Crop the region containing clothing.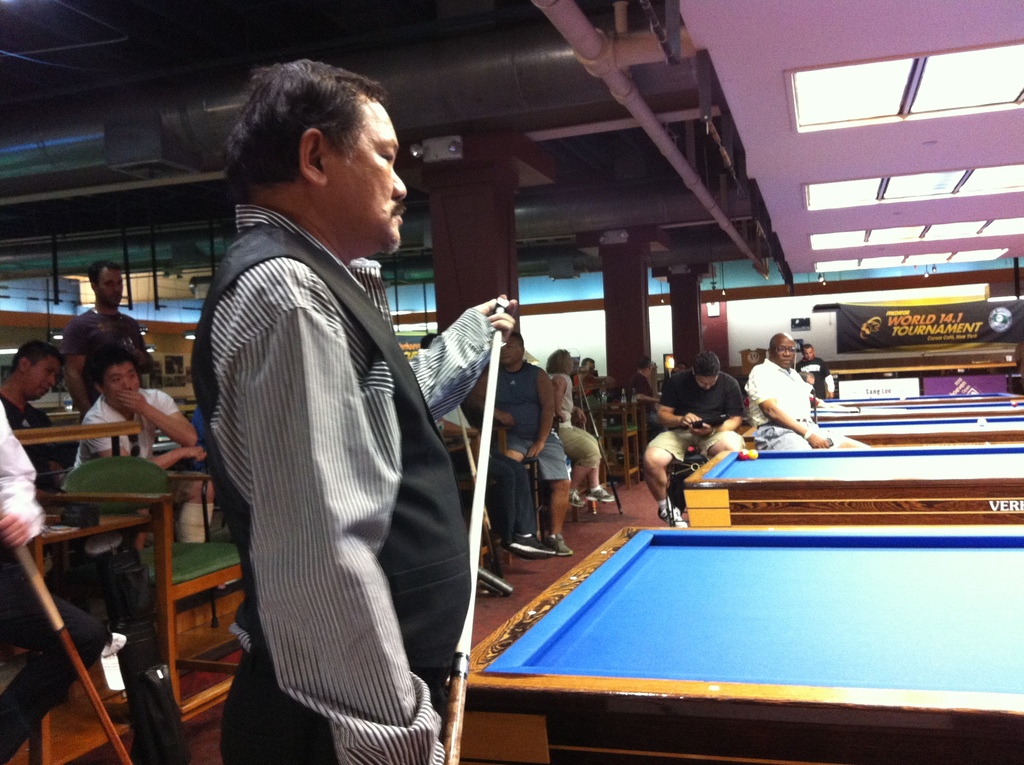
Crop region: l=769, t=431, r=861, b=451.
